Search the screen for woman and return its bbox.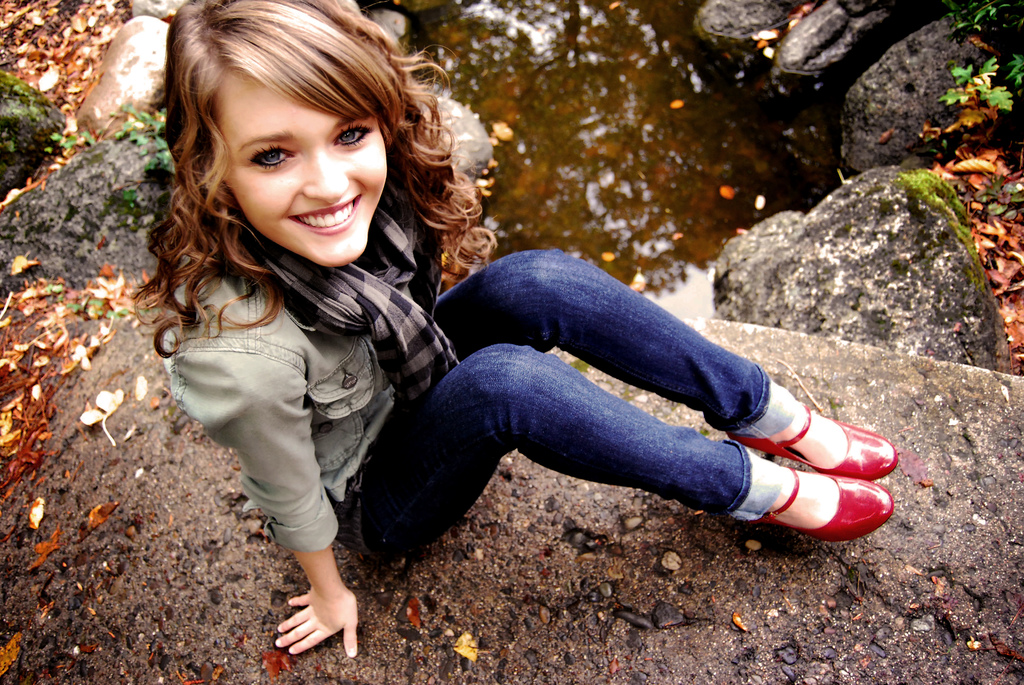
Found: crop(129, 0, 899, 663).
